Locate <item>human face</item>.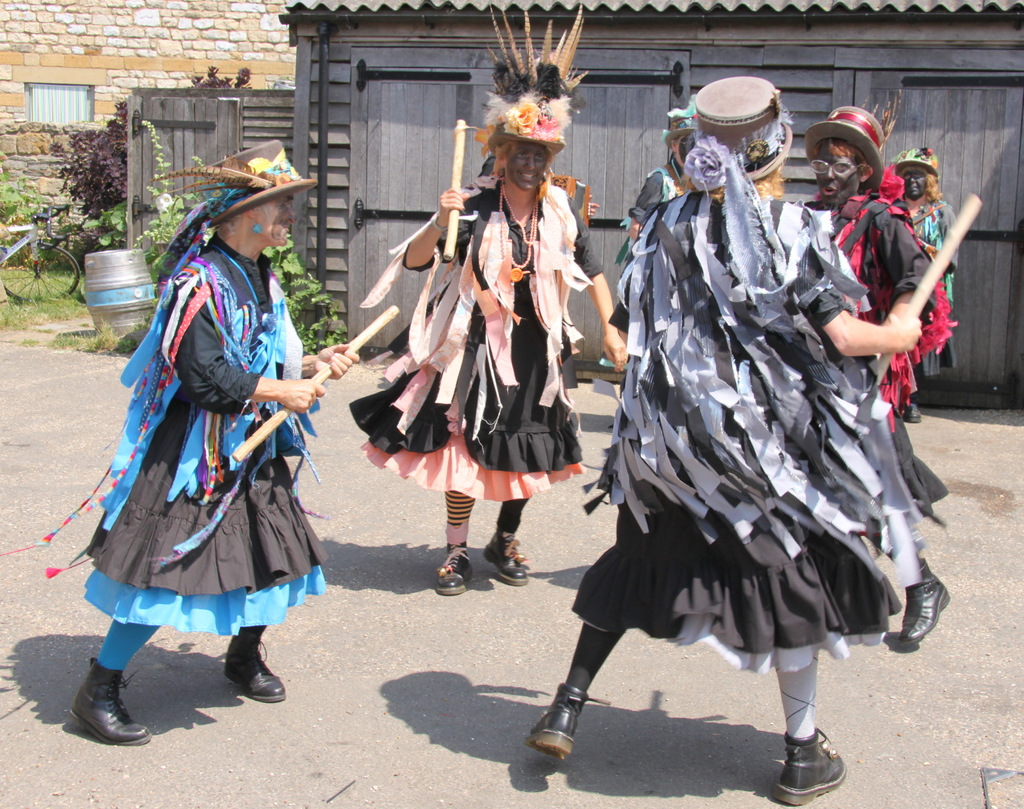
Bounding box: select_region(901, 170, 928, 197).
